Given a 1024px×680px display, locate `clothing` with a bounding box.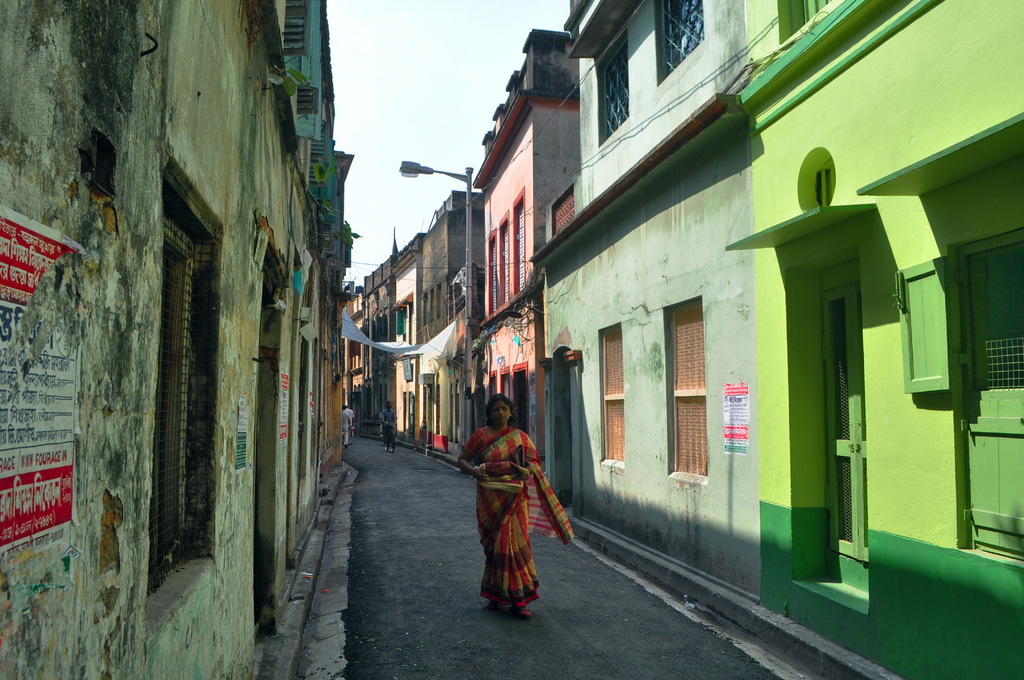
Located: select_region(476, 423, 563, 604).
